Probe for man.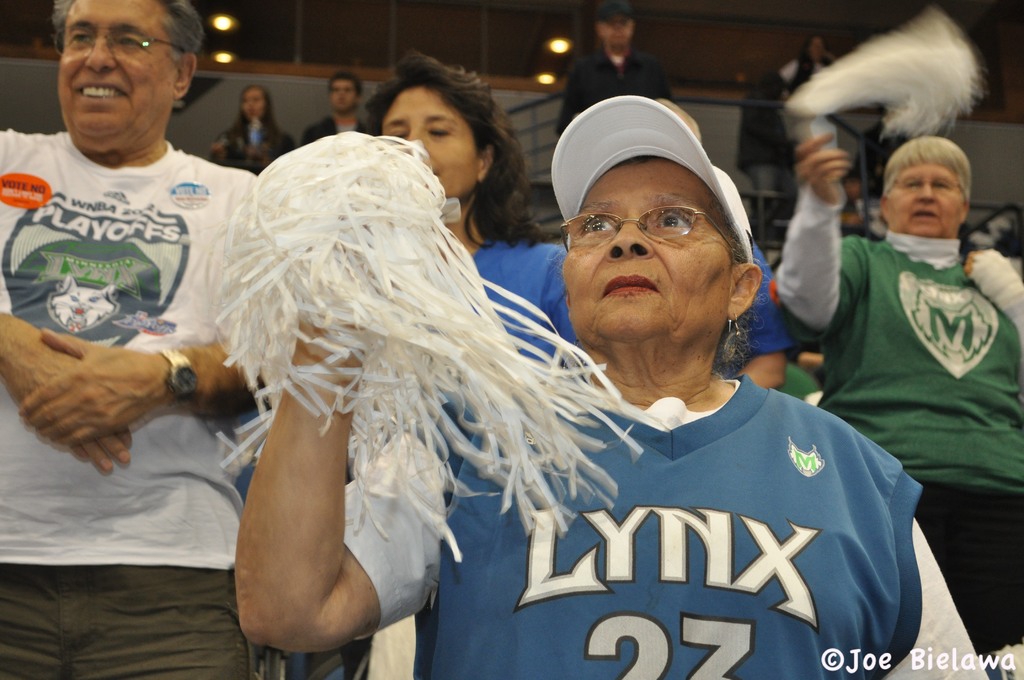
Probe result: x1=0 y1=0 x2=260 y2=677.
